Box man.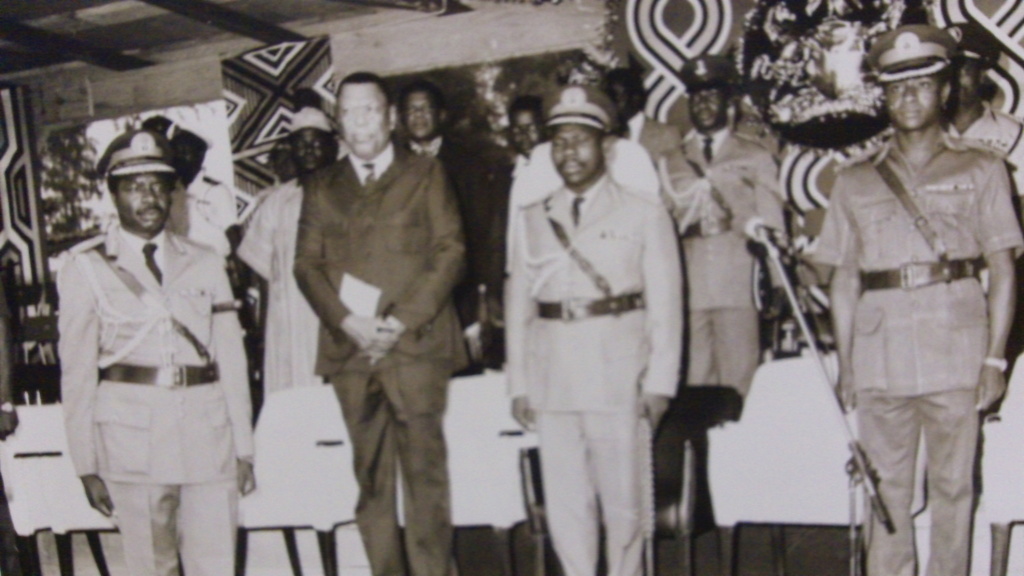
region(58, 132, 256, 575).
